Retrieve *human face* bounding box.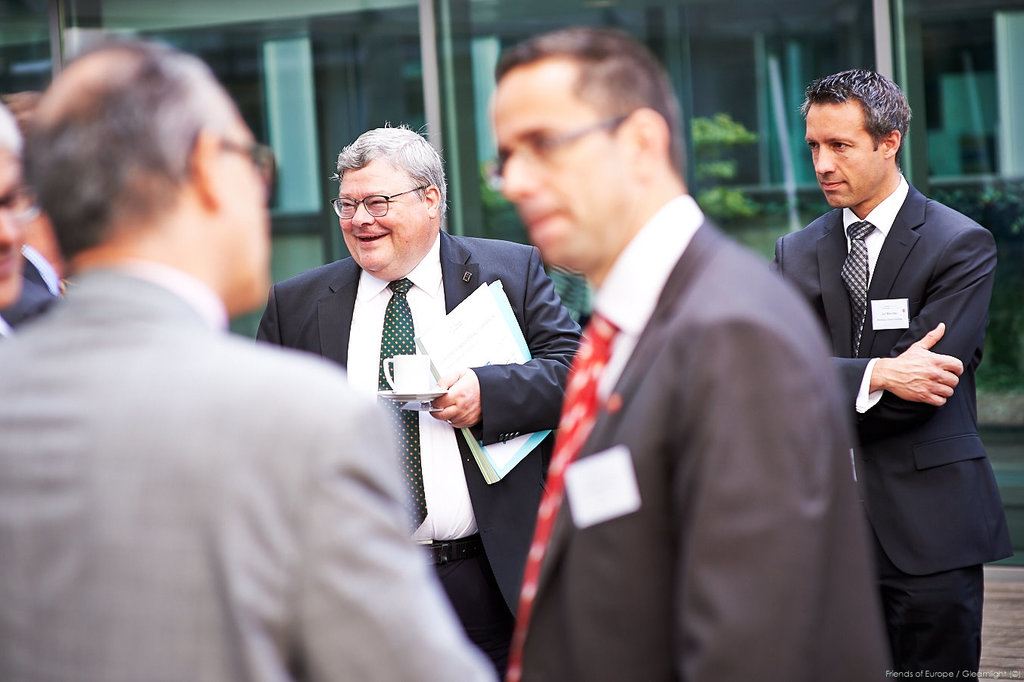
Bounding box: (0,145,28,305).
